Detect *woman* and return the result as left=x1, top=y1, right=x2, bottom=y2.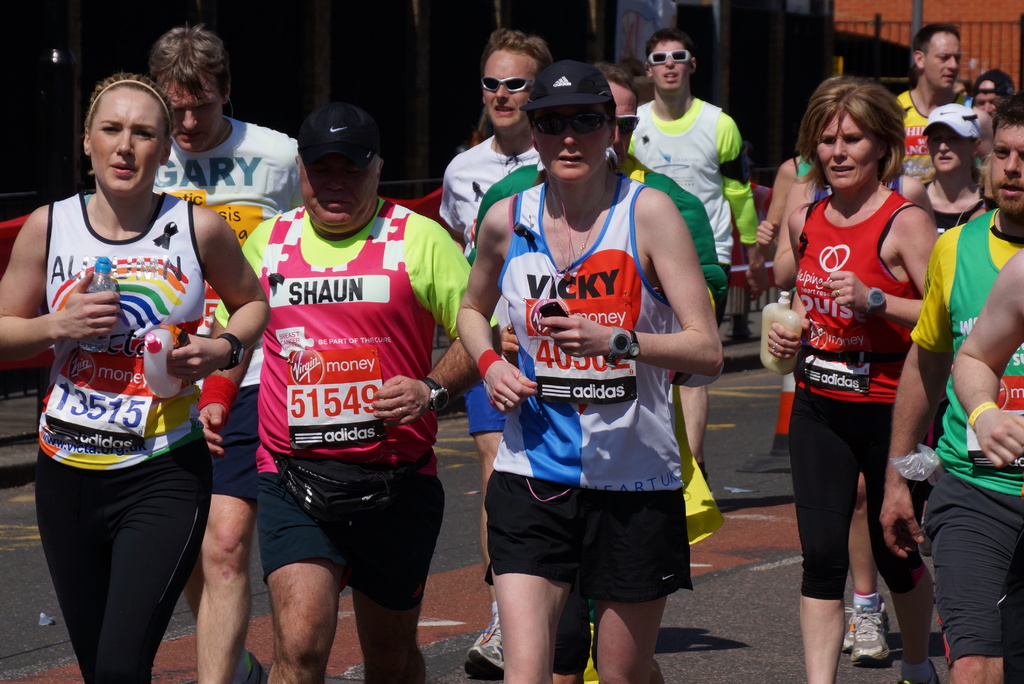
left=769, top=168, right=937, bottom=292.
